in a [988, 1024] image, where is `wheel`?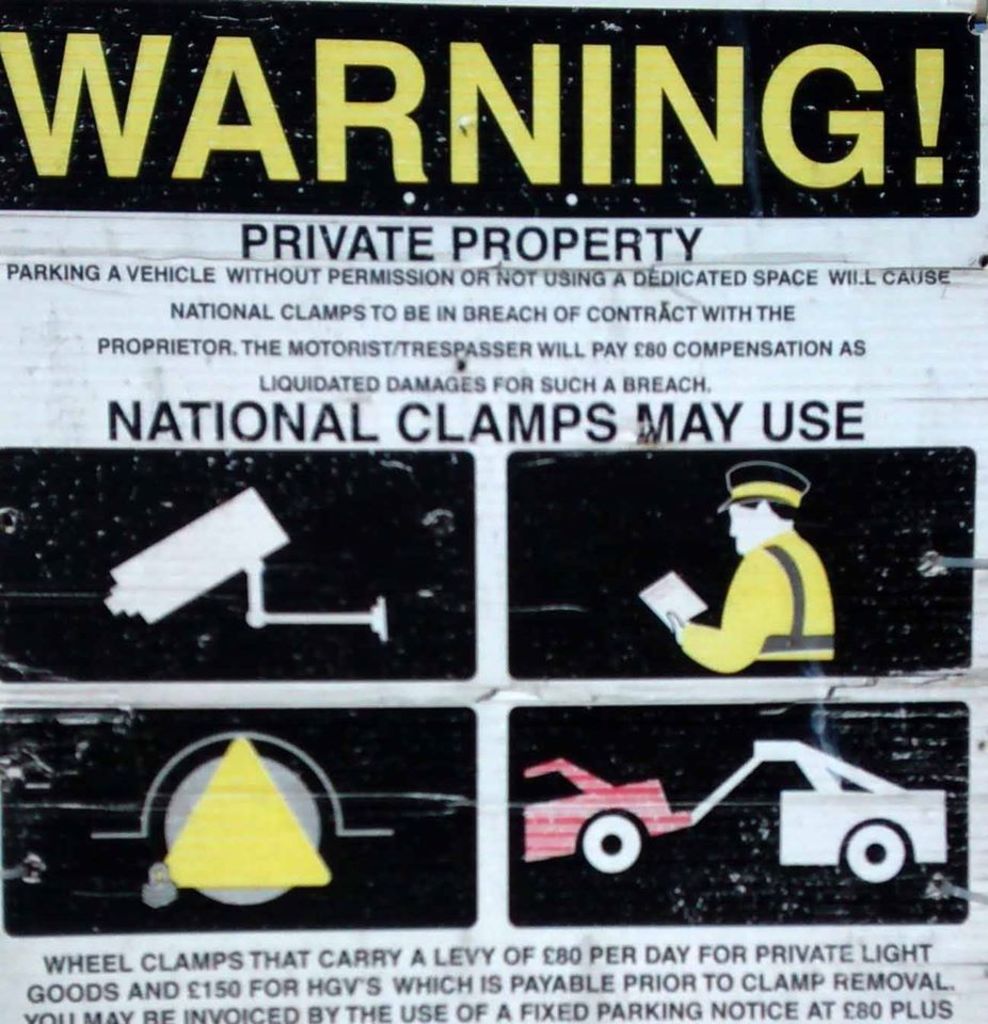
bbox=[585, 818, 637, 871].
